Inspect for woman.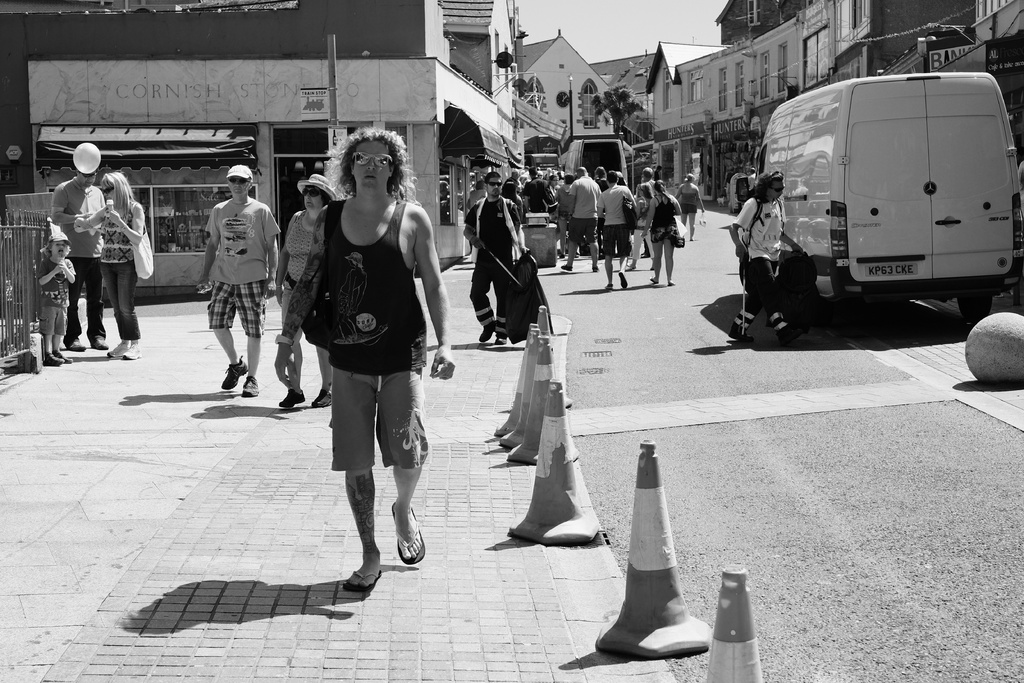
Inspection: bbox=(551, 174, 575, 258).
